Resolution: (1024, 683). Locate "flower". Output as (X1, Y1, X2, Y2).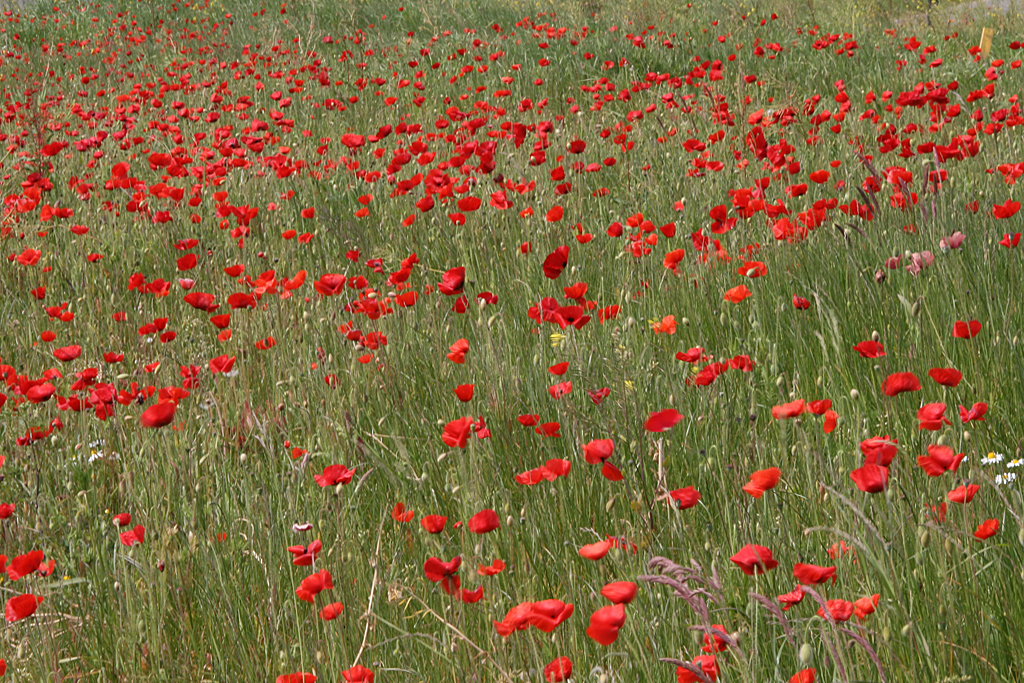
(497, 598, 573, 630).
